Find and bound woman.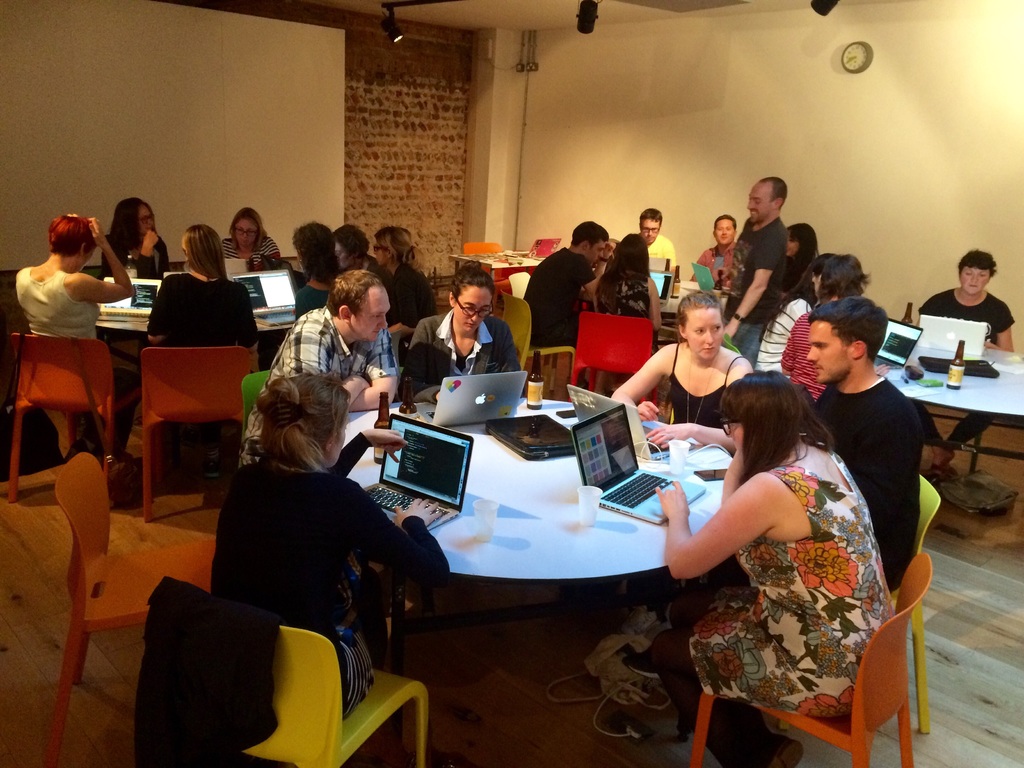
Bound: [x1=778, y1=220, x2=819, y2=299].
